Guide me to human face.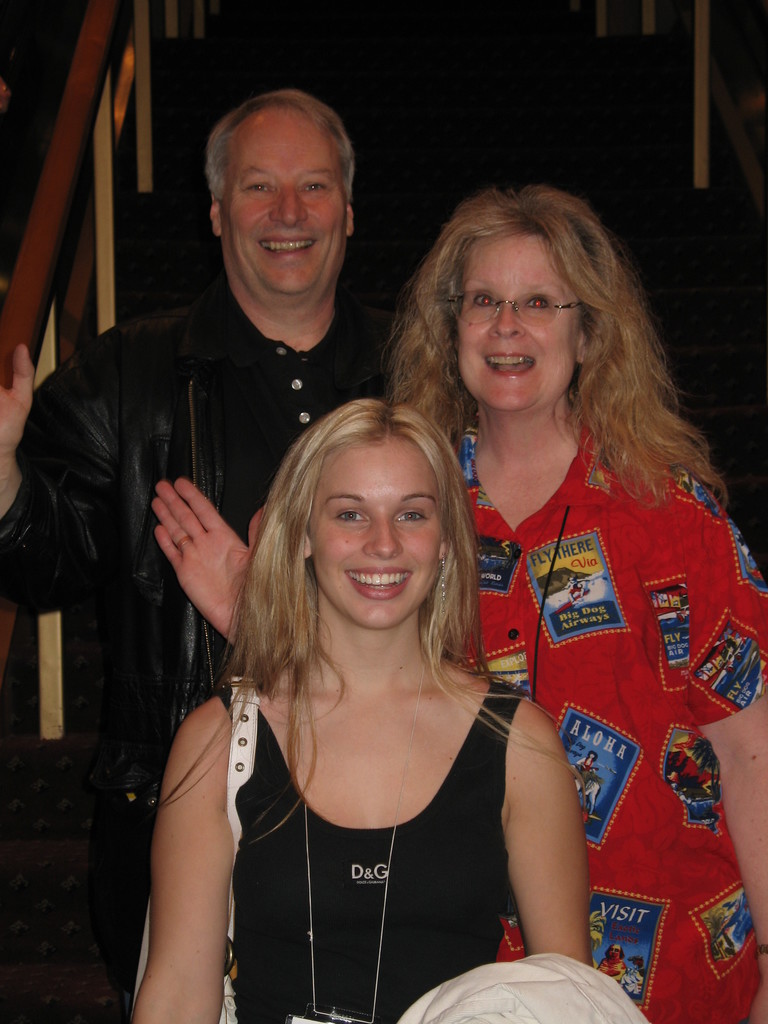
Guidance: select_region(456, 239, 577, 405).
